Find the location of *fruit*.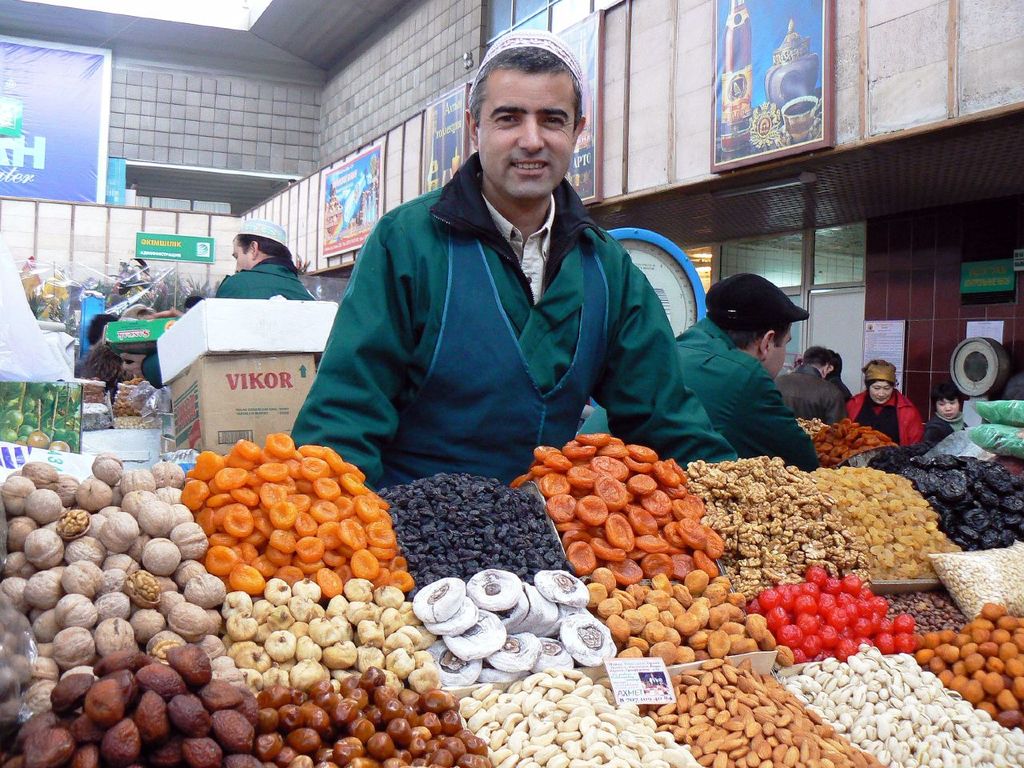
Location: <box>745,586,923,680</box>.
